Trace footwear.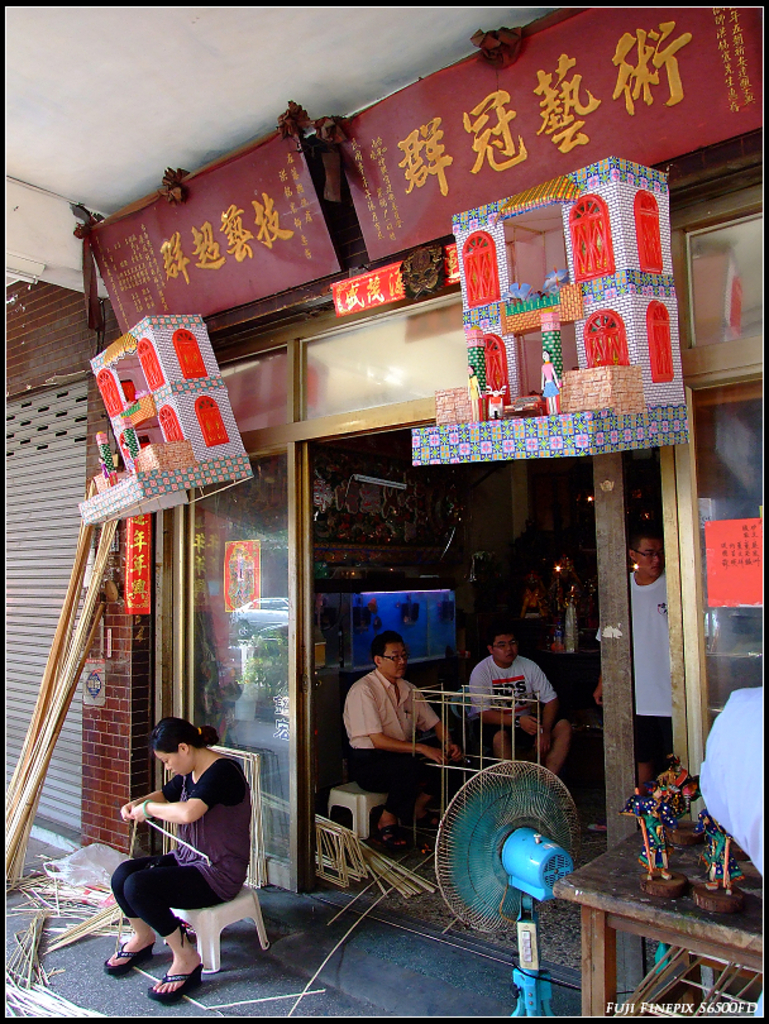
Traced to left=147, top=972, right=204, bottom=1003.
